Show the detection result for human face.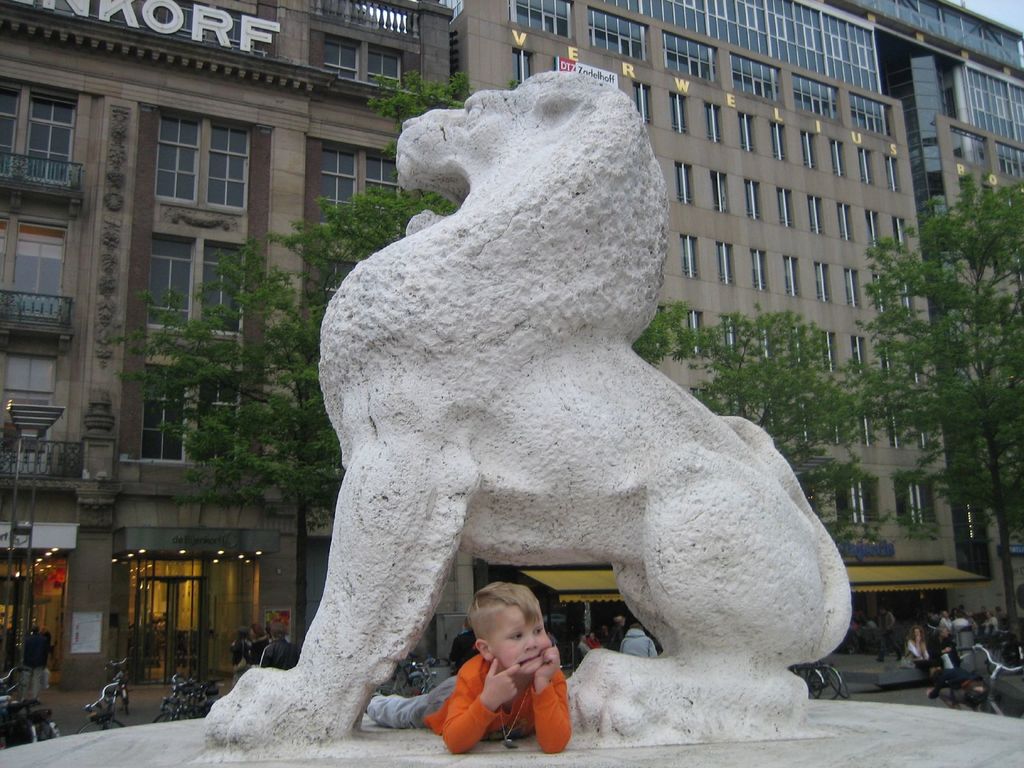
x1=499, y1=604, x2=550, y2=673.
